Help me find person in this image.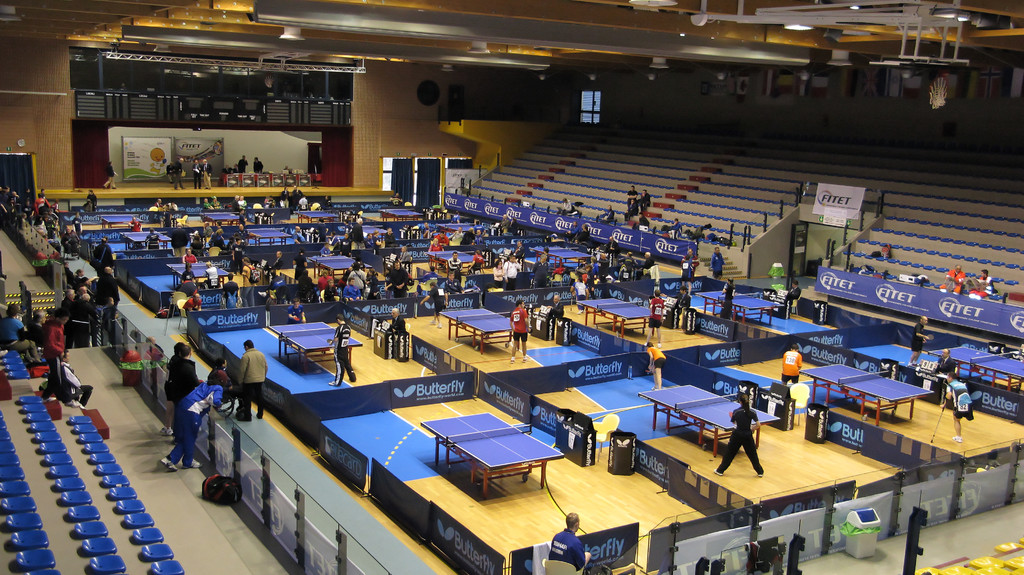
Found it: rect(232, 193, 237, 210).
